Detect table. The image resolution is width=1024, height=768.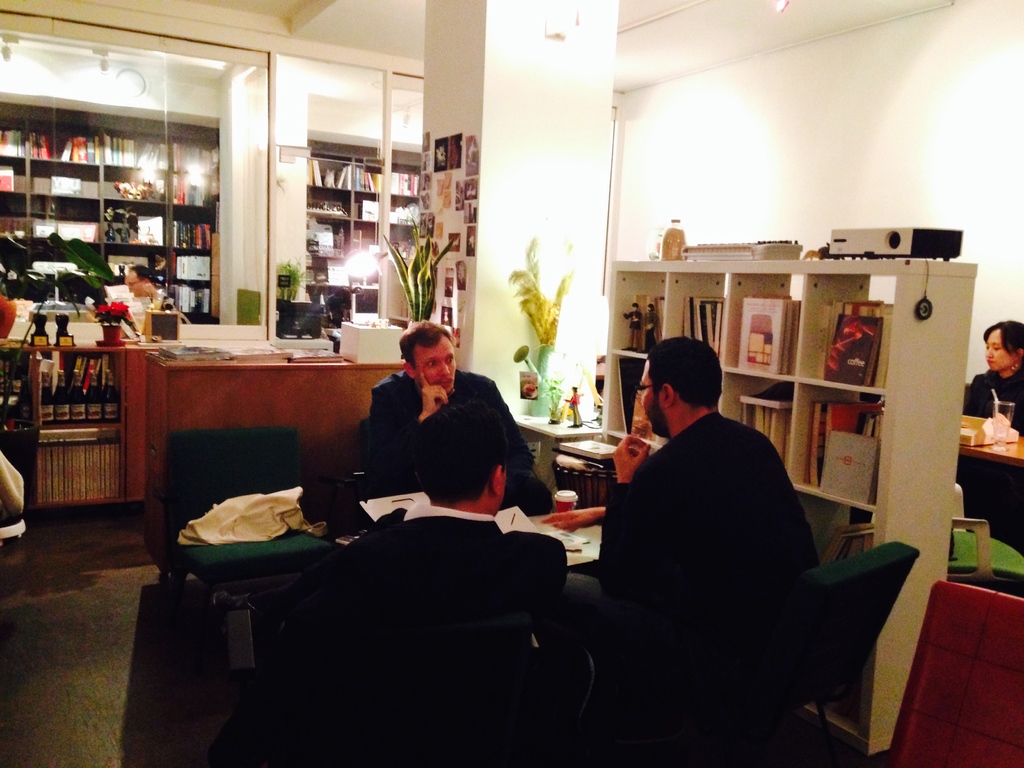
left=178, top=512, right=599, bottom=593.
